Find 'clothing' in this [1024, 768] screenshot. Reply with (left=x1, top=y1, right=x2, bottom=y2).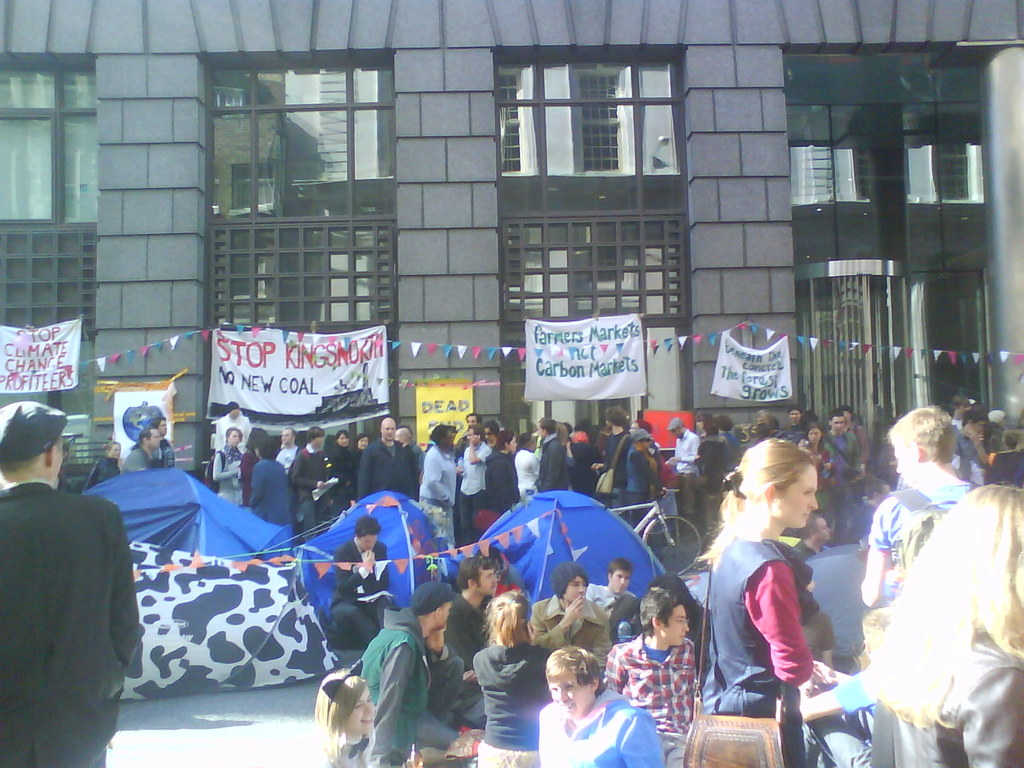
(left=215, top=412, right=253, bottom=442).
